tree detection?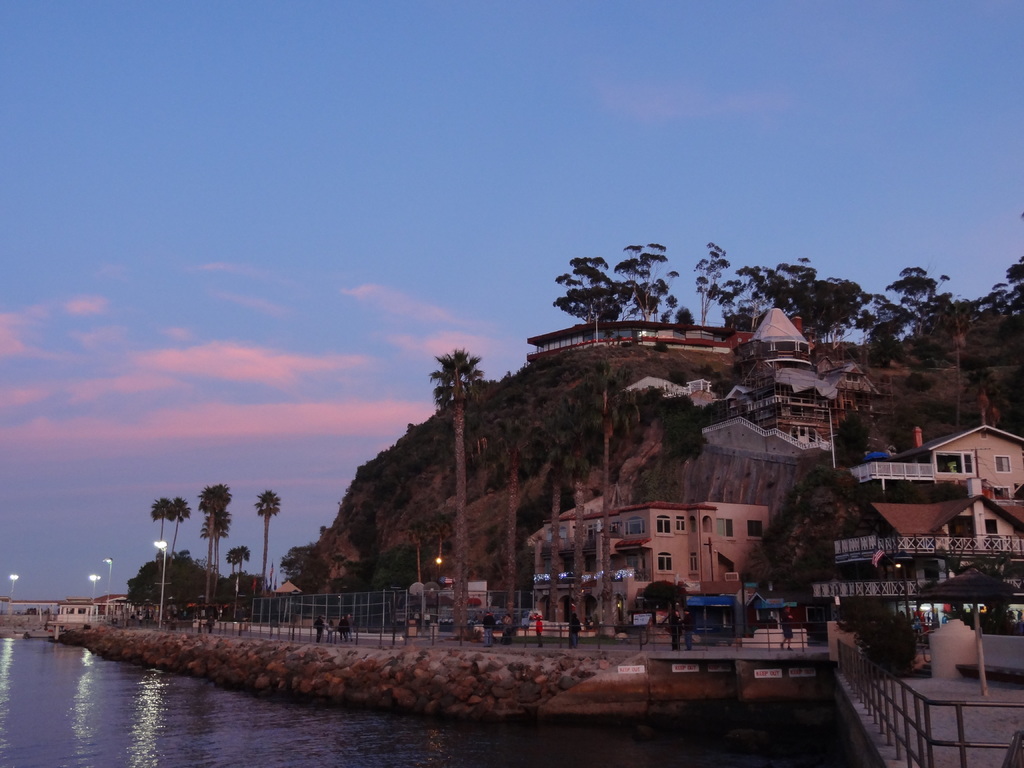
crop(147, 492, 182, 627)
